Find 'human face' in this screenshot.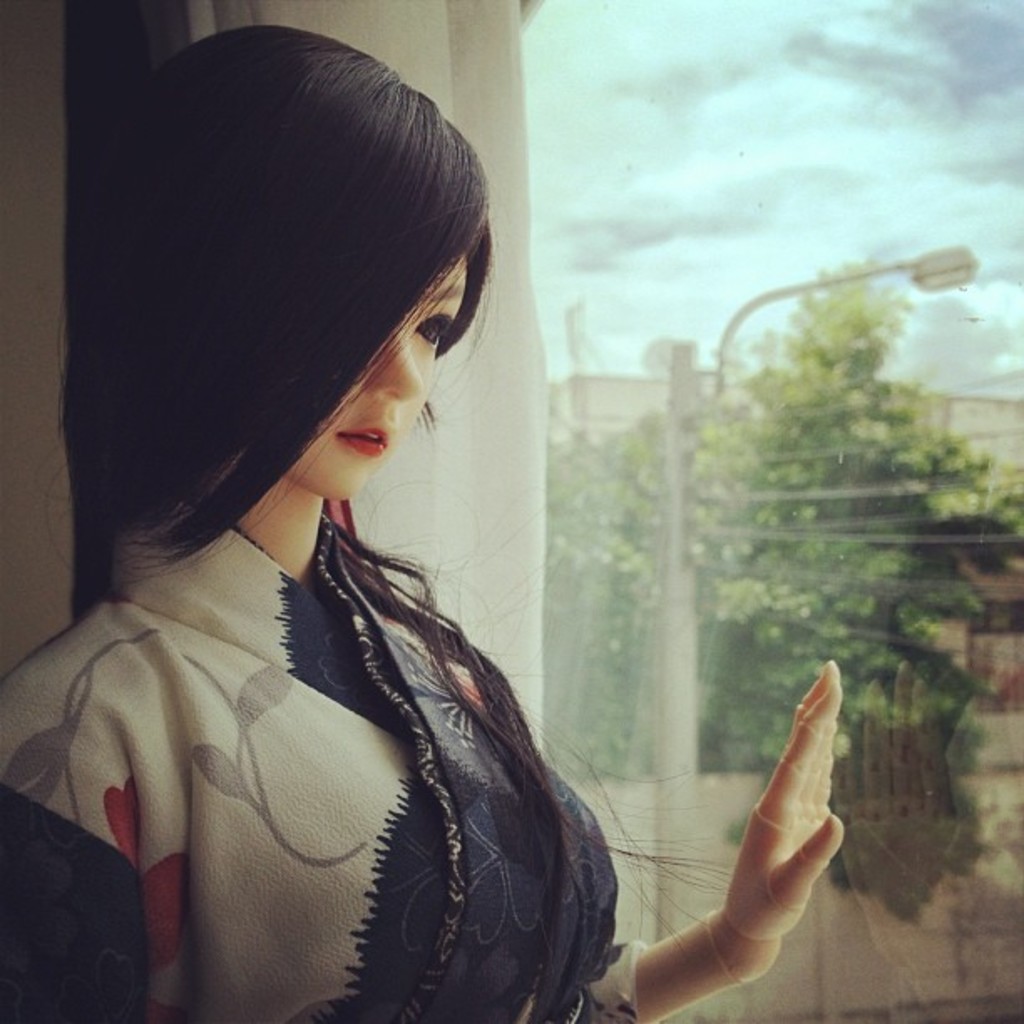
The bounding box for 'human face' is (289,261,465,499).
